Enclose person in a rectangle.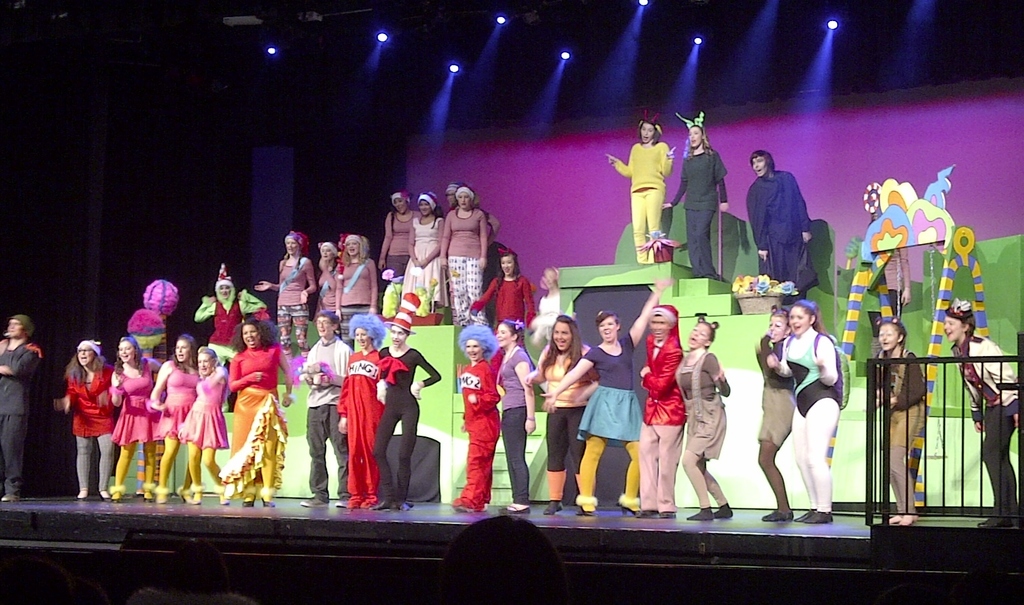
(left=634, top=298, right=689, bottom=511).
